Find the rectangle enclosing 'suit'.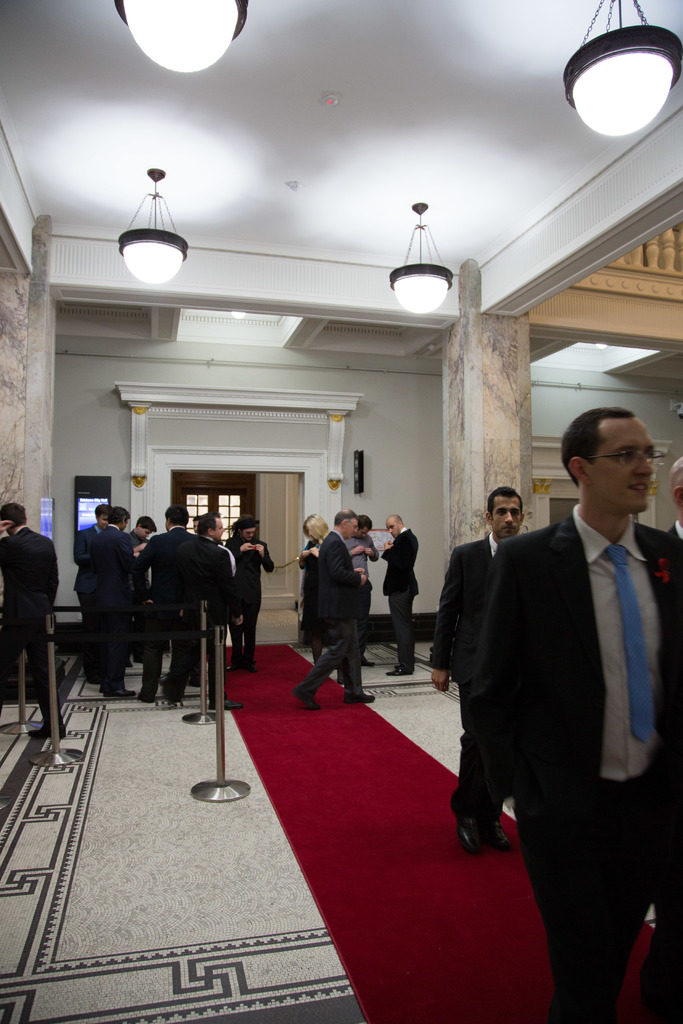
select_region(426, 534, 511, 844).
